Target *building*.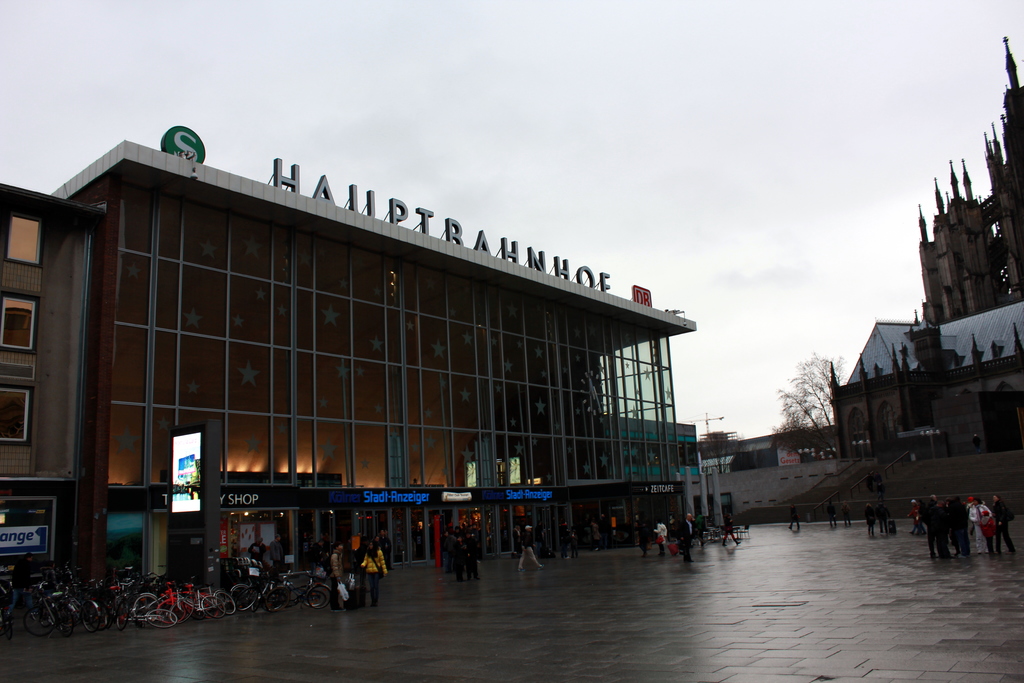
Target region: [x1=0, y1=126, x2=696, y2=579].
